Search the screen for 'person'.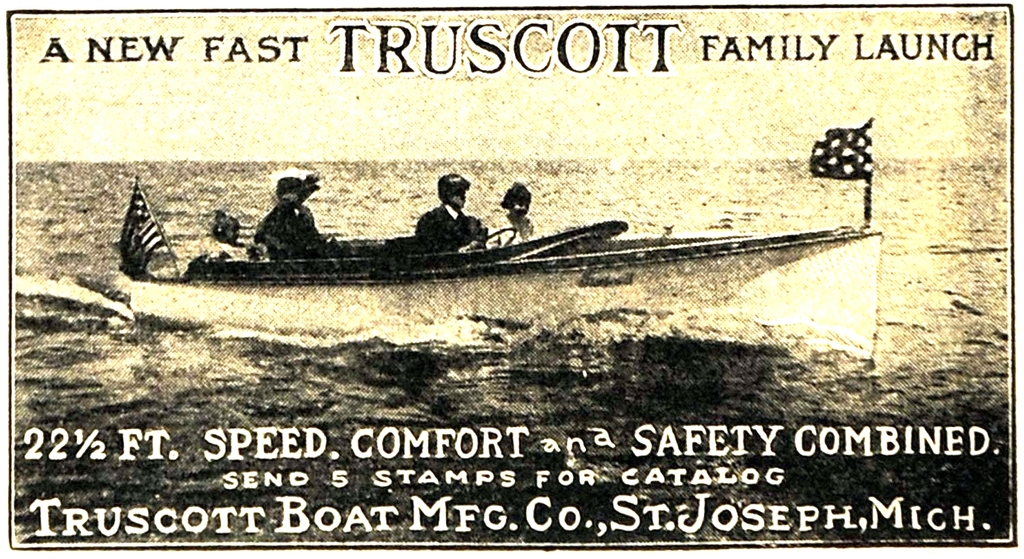
Found at [x1=252, y1=175, x2=347, y2=256].
